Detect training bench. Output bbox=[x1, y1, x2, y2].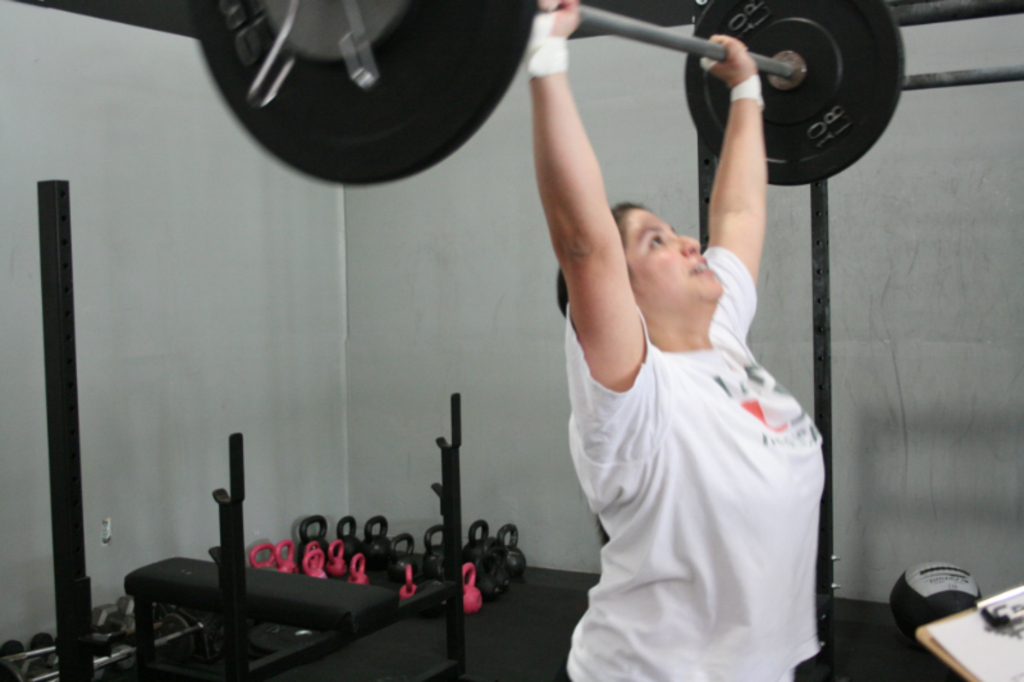
bbox=[47, 175, 463, 681].
